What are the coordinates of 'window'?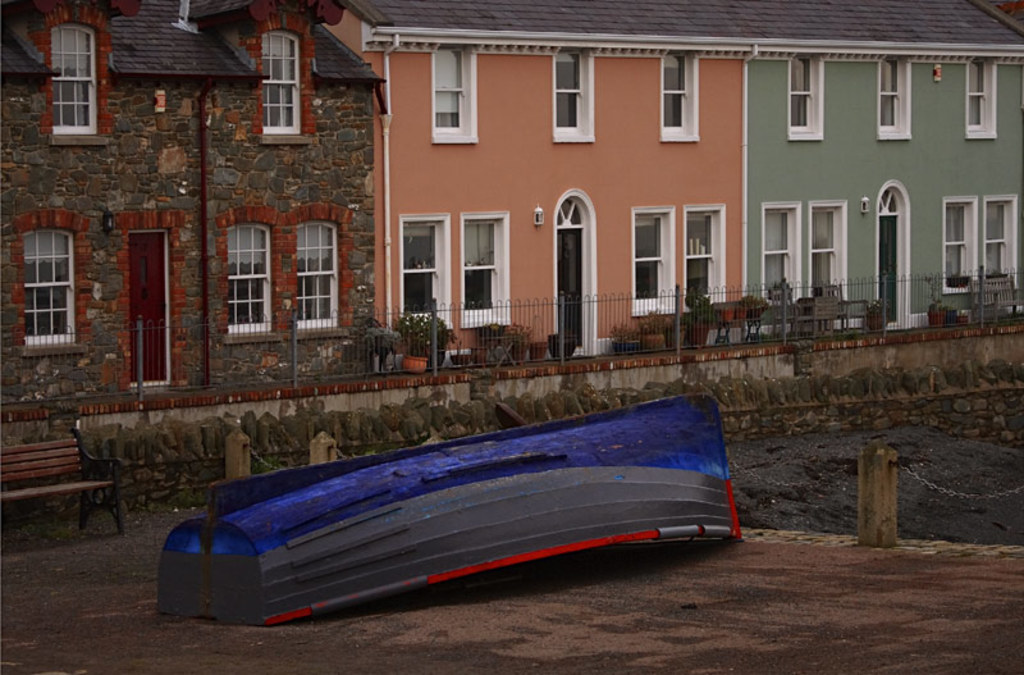
region(224, 214, 282, 330).
